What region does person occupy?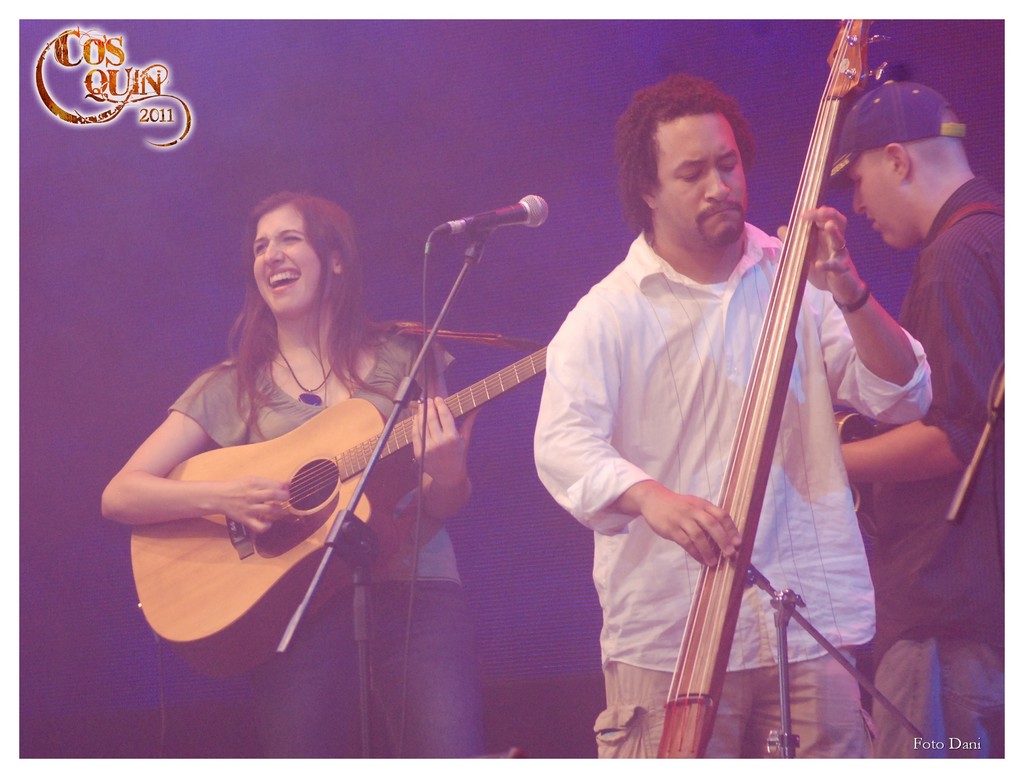
[x1=802, y1=77, x2=1004, y2=756].
